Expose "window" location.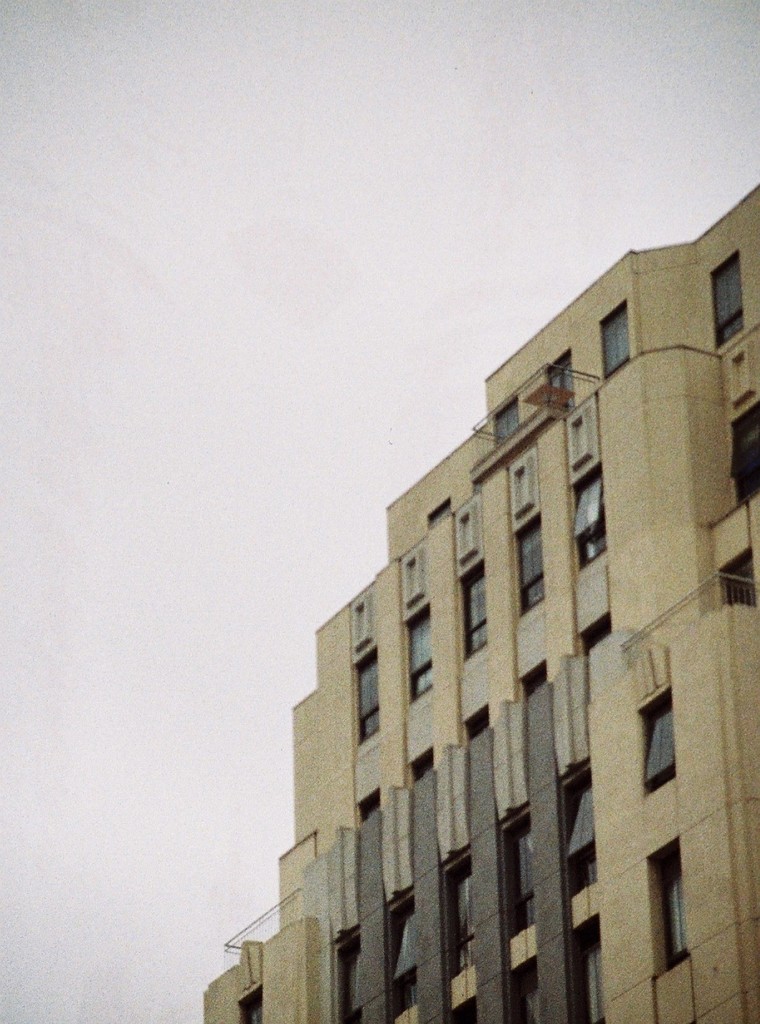
Exposed at 408/603/433/694.
